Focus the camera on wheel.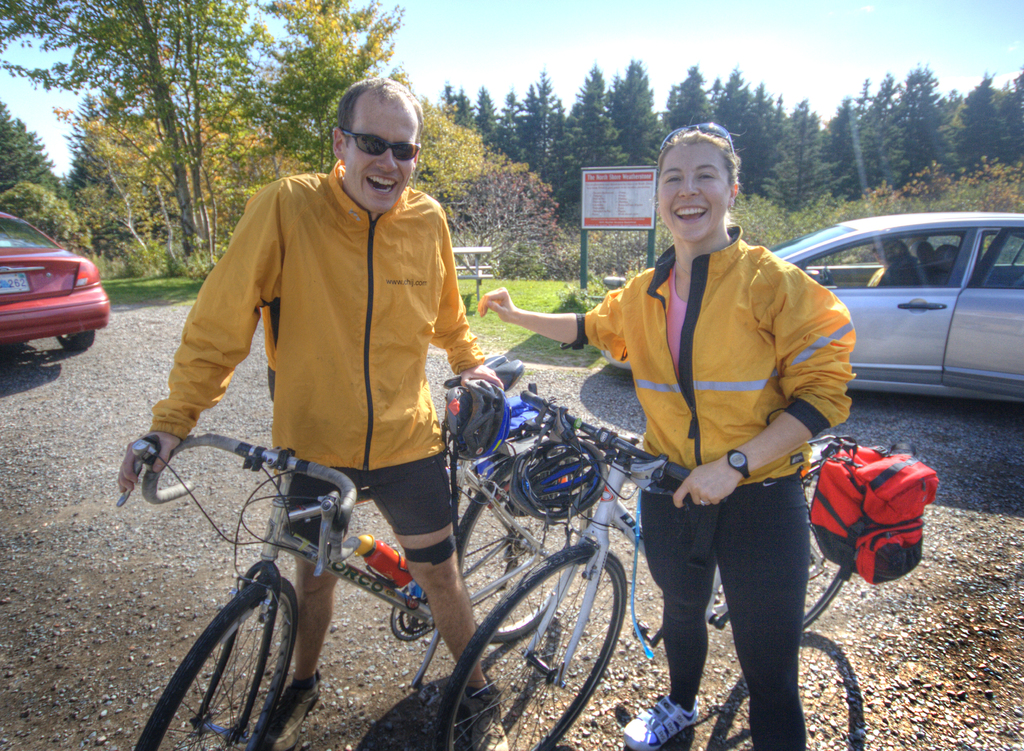
Focus region: (54, 332, 94, 349).
